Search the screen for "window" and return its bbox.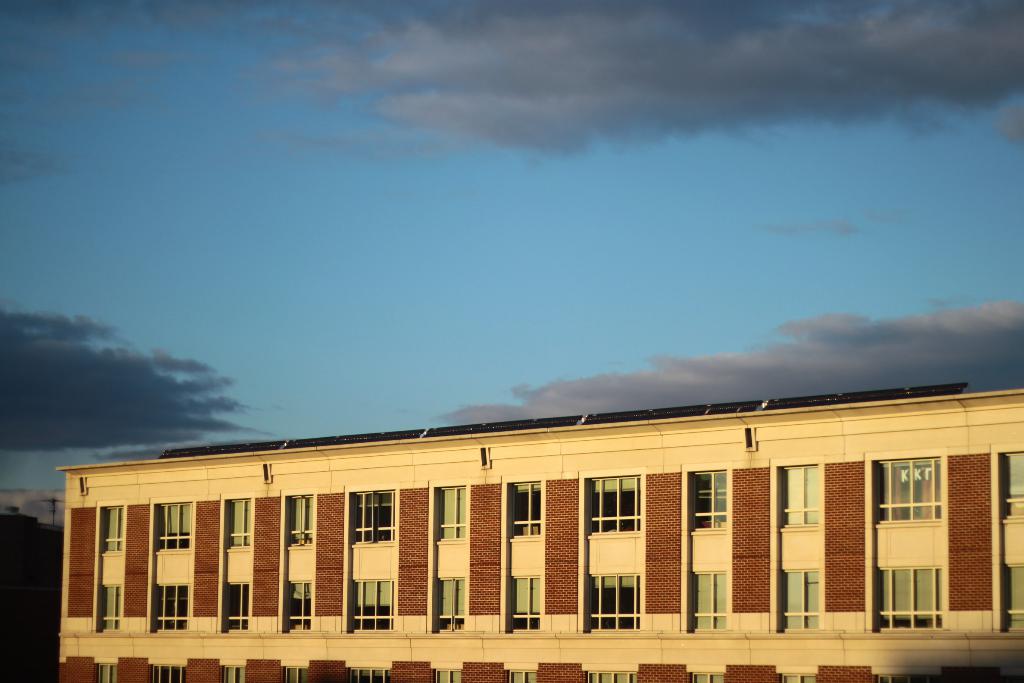
Found: bbox(866, 462, 947, 520).
